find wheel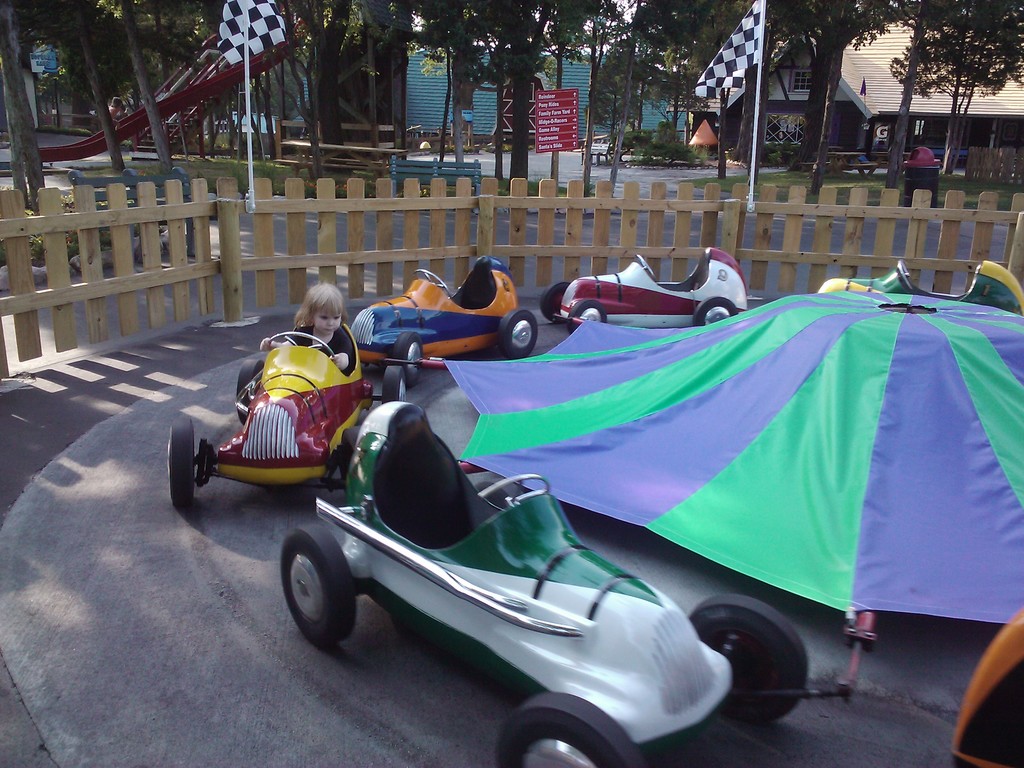
select_region(541, 282, 568, 324)
